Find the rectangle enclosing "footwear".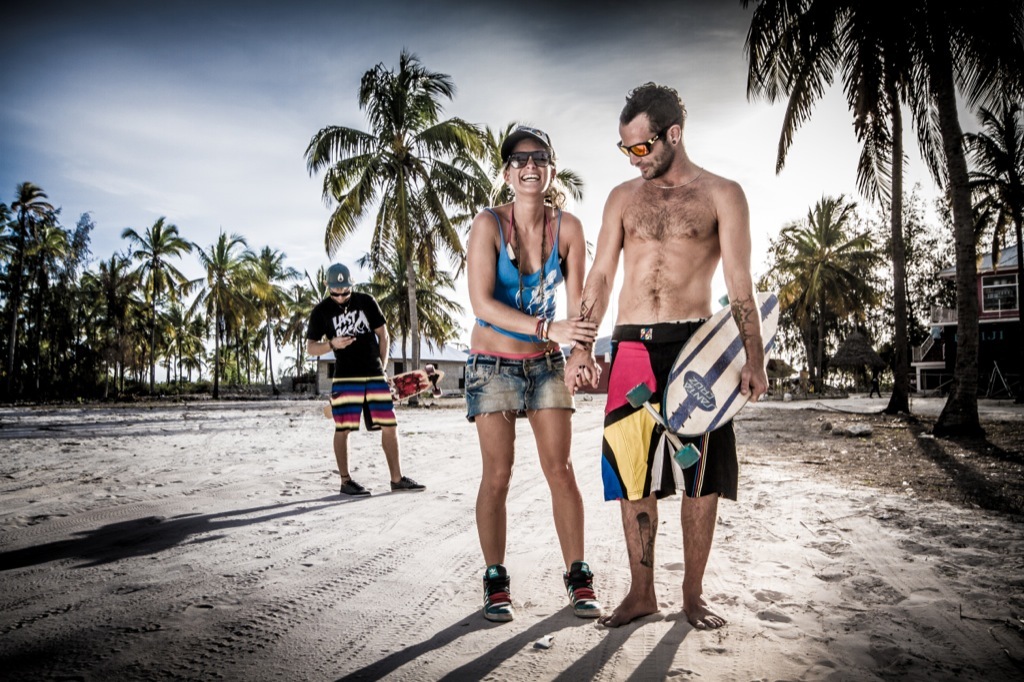
select_region(484, 564, 514, 622).
